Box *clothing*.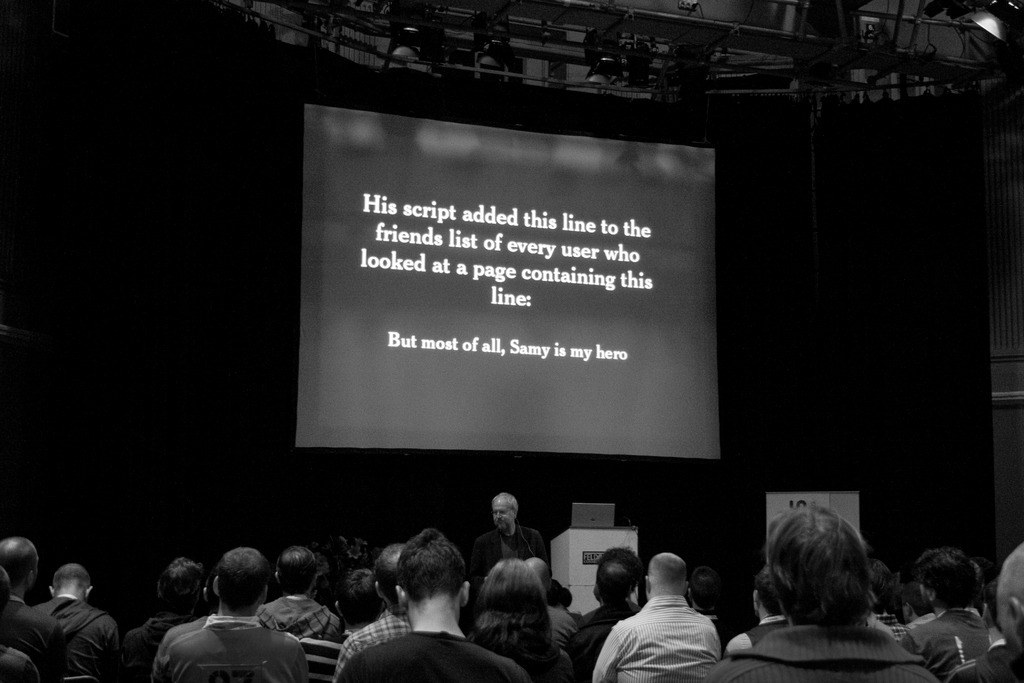
BBox(595, 597, 717, 682).
